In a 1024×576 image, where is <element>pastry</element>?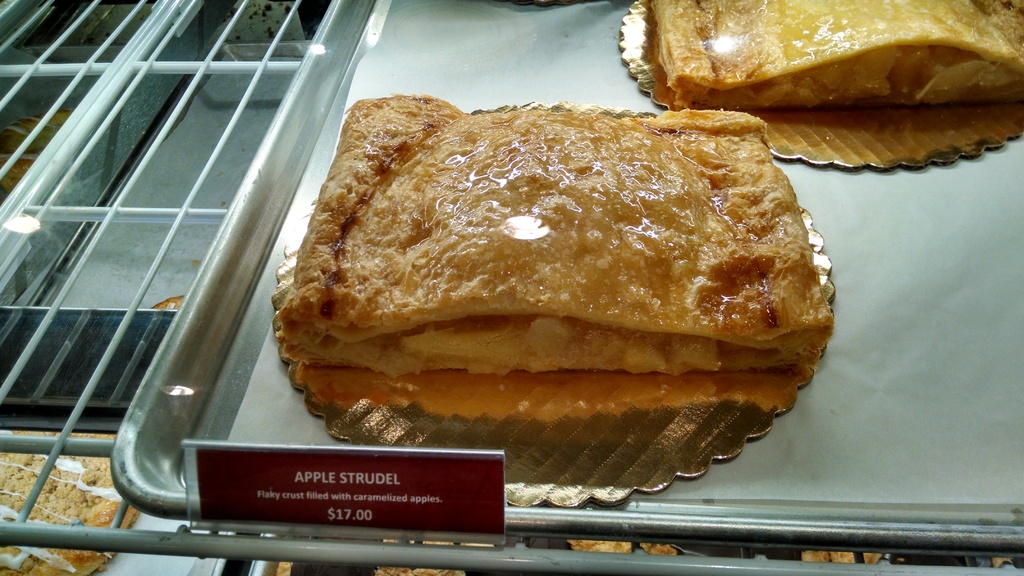
280,98,832,378.
